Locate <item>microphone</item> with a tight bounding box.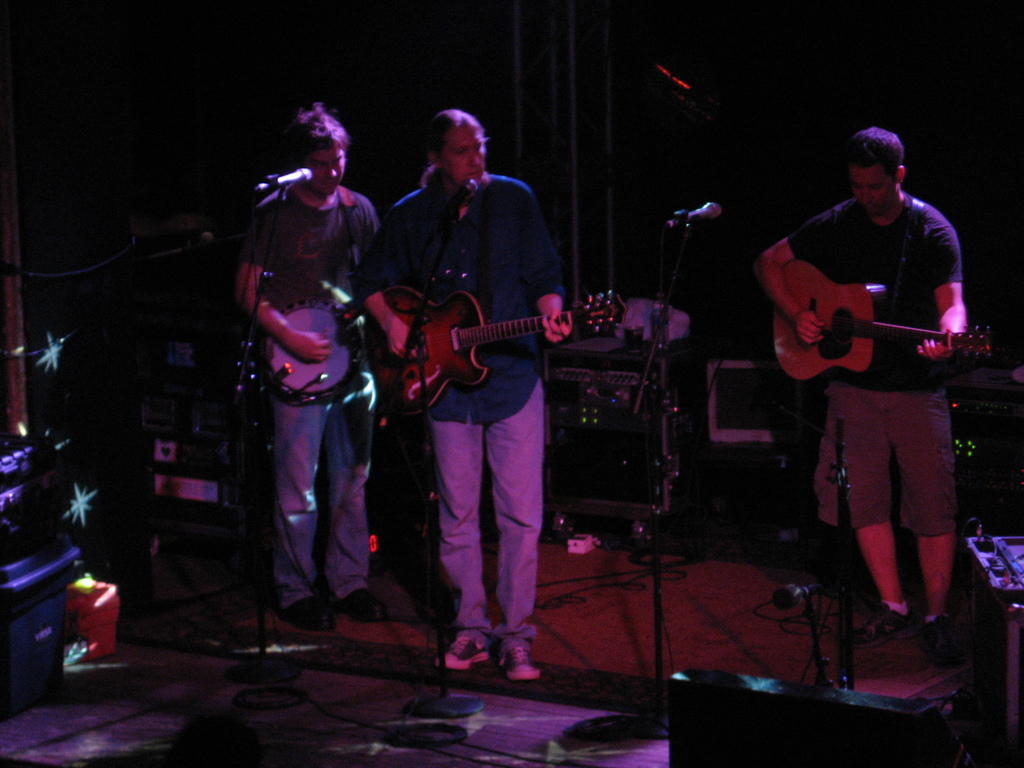
locate(273, 166, 314, 191).
